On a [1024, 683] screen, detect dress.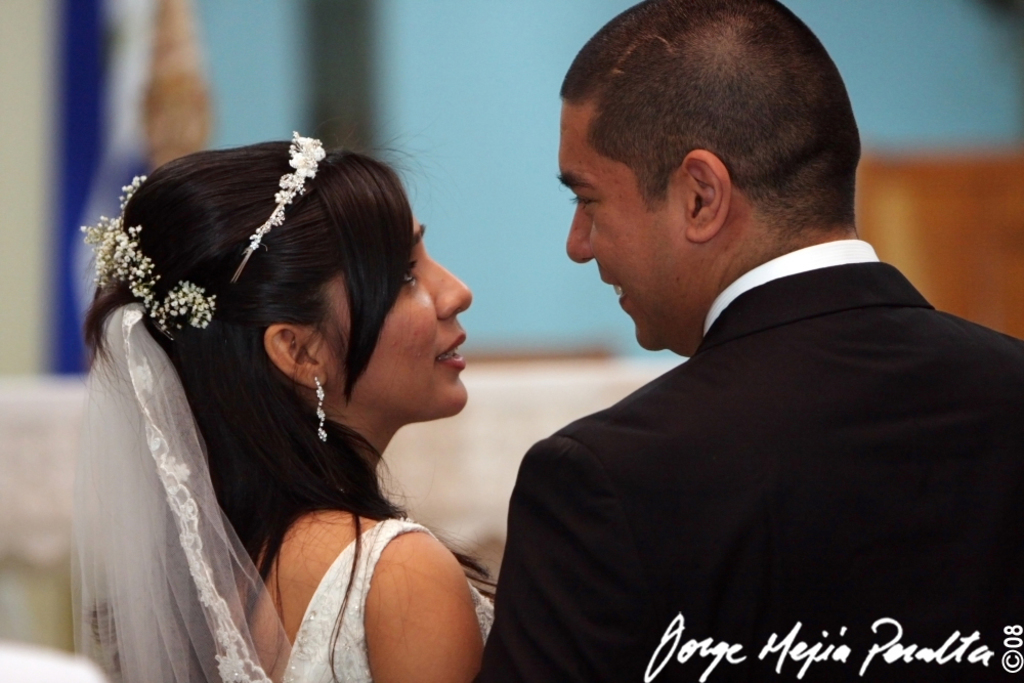
(x1=66, y1=287, x2=500, y2=682).
